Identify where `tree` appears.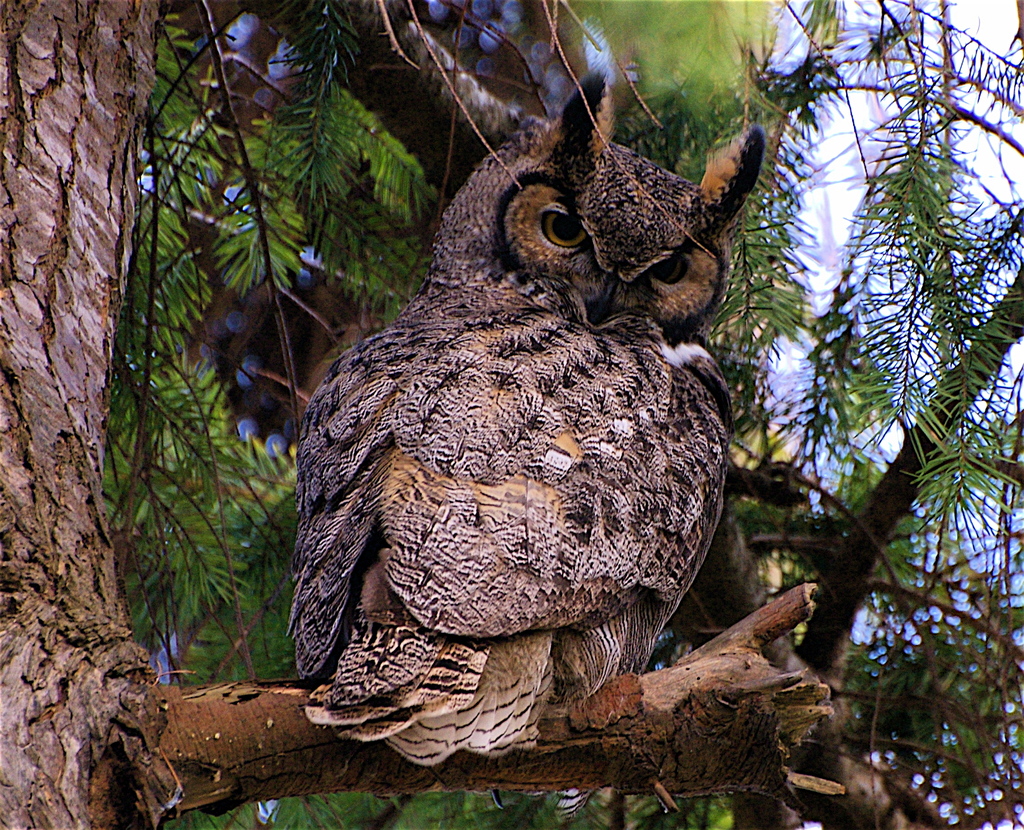
Appears at locate(0, 0, 849, 829).
